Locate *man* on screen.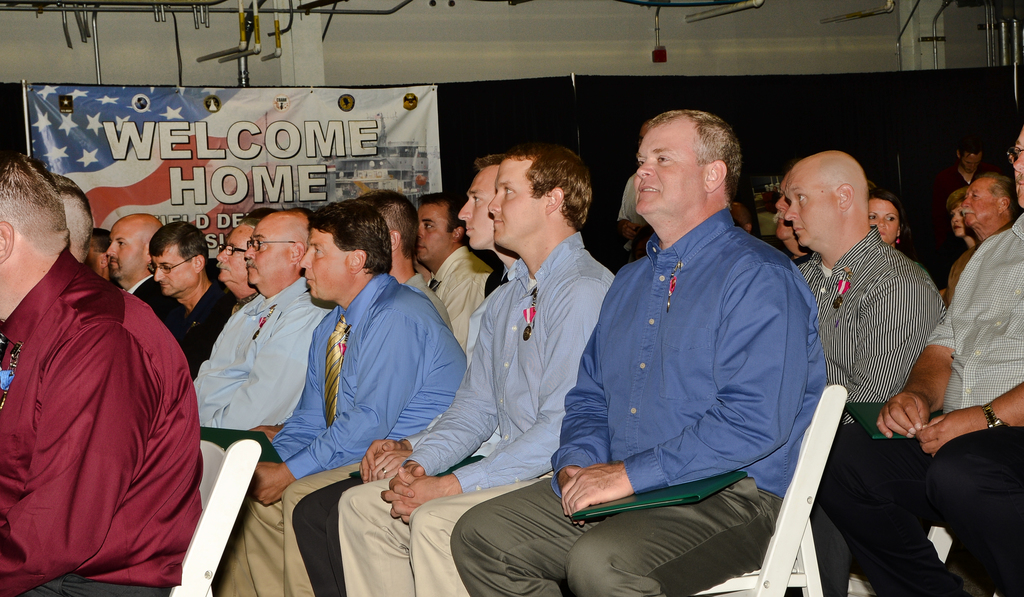
On screen at (1, 145, 209, 596).
